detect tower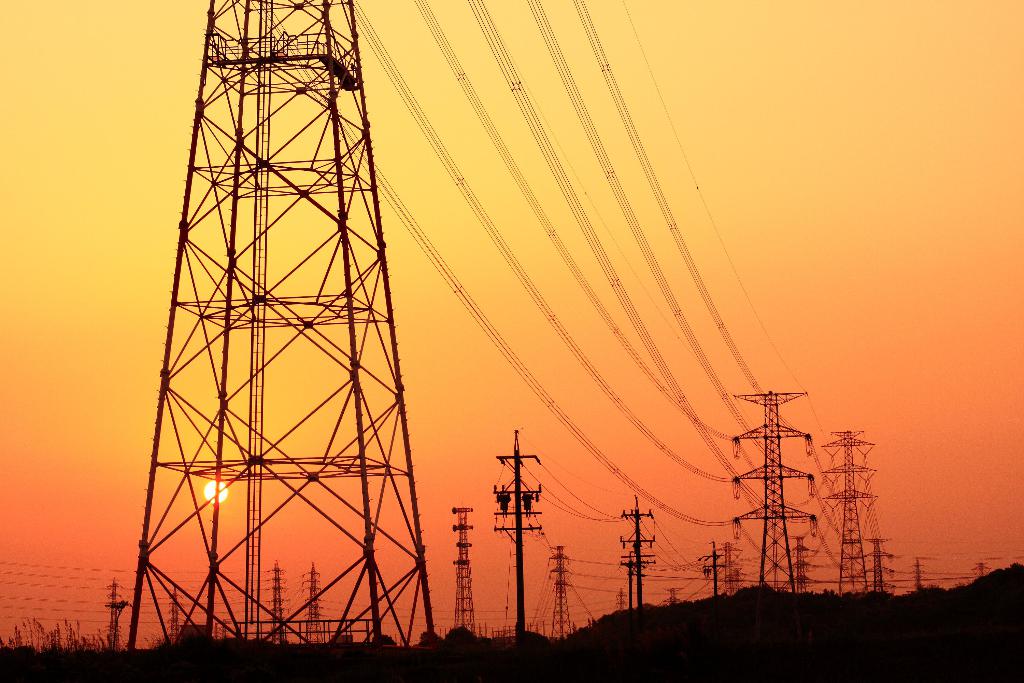
[826,434,885,599]
